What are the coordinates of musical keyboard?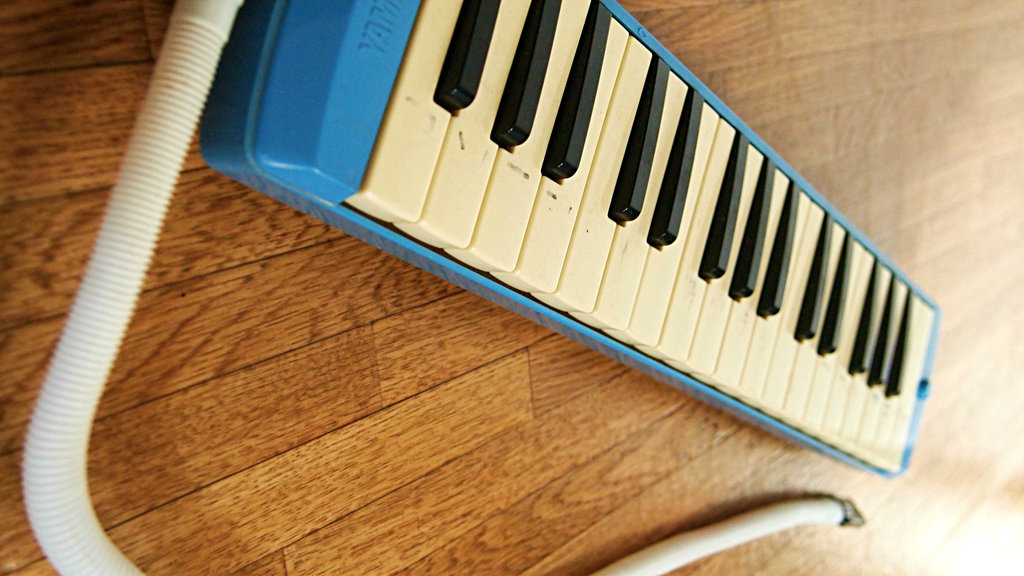
164,0,1012,479.
